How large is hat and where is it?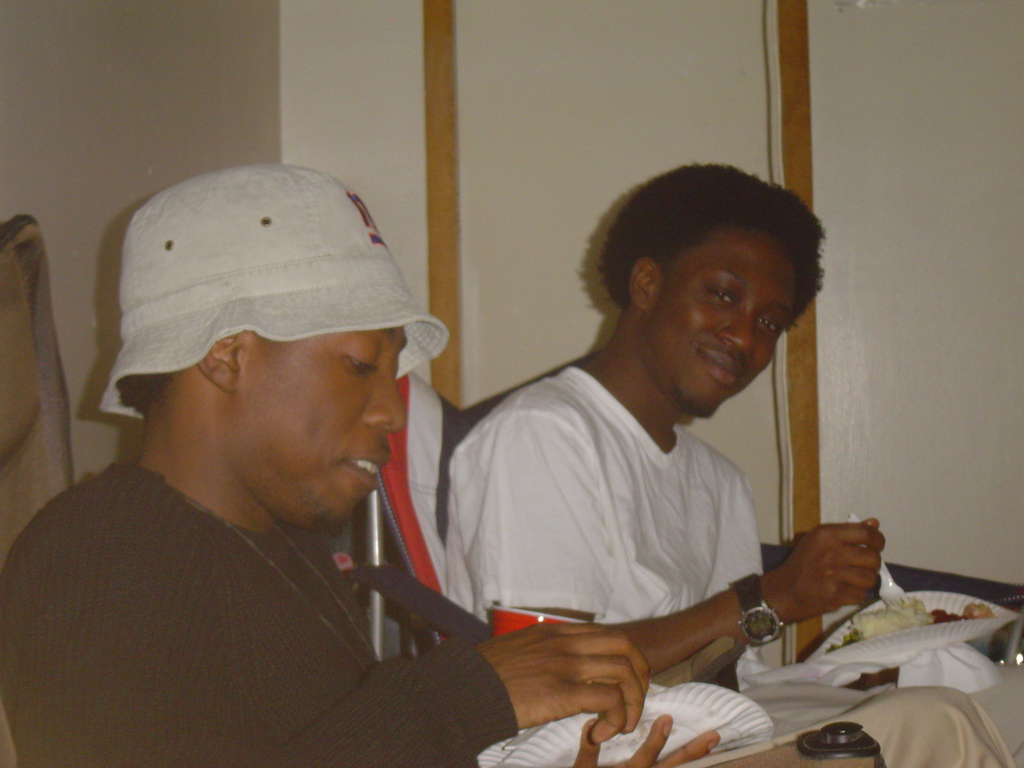
Bounding box: [95,164,452,419].
